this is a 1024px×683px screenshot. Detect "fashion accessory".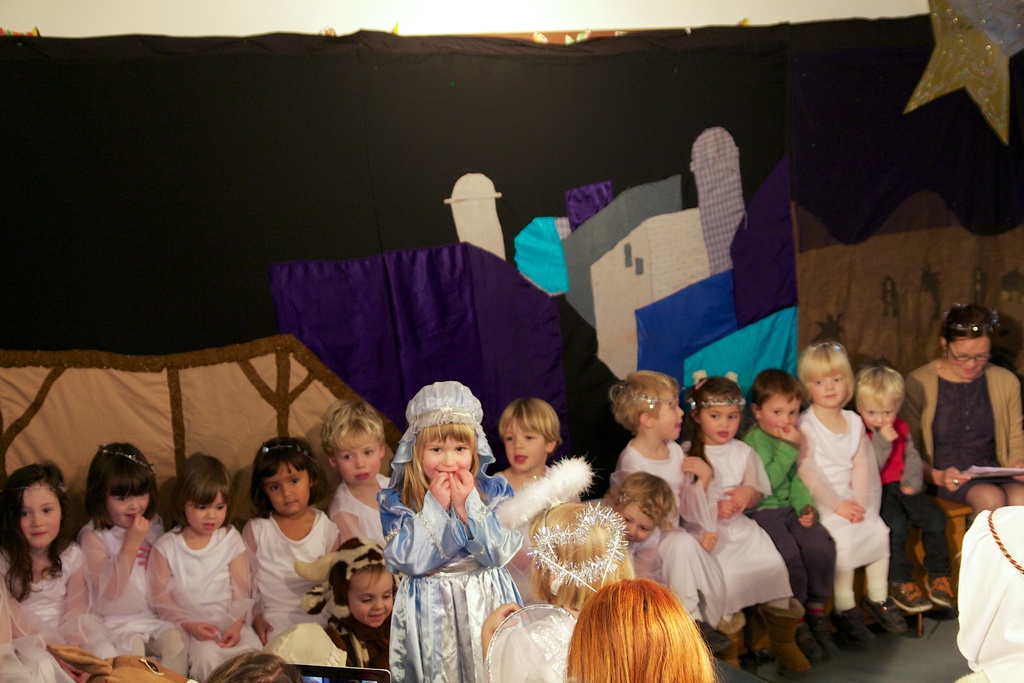
{"left": 719, "top": 609, "right": 746, "bottom": 666}.
